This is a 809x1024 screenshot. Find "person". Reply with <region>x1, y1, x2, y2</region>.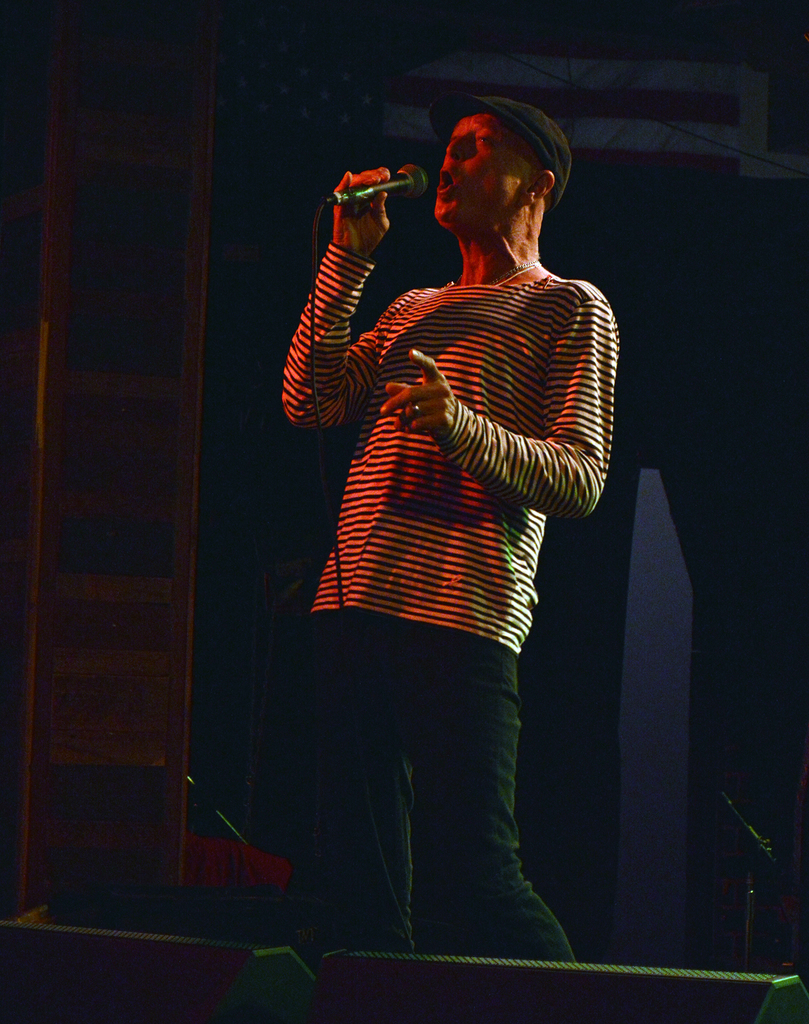
<region>258, 57, 630, 964</region>.
